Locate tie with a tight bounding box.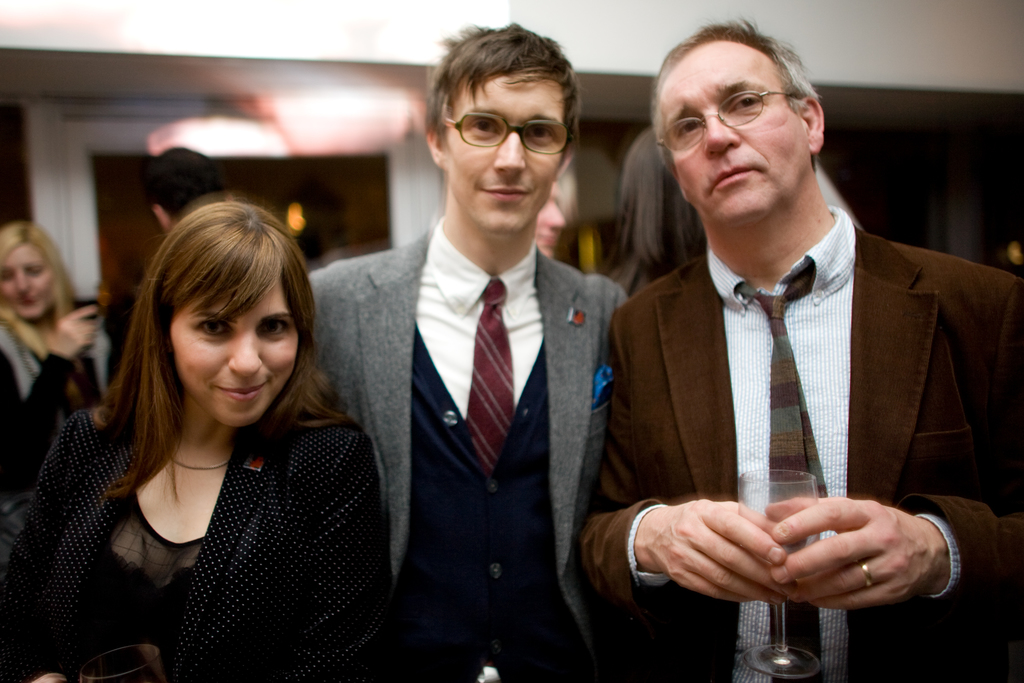
left=466, top=280, right=521, bottom=479.
